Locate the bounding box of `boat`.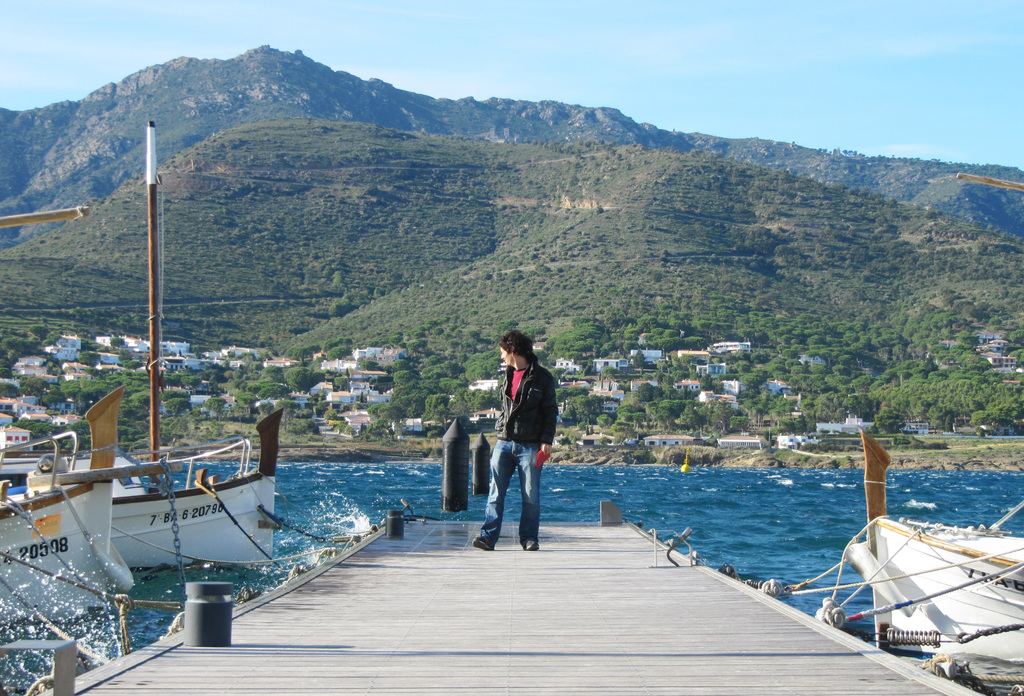
Bounding box: 0/384/135/627.
